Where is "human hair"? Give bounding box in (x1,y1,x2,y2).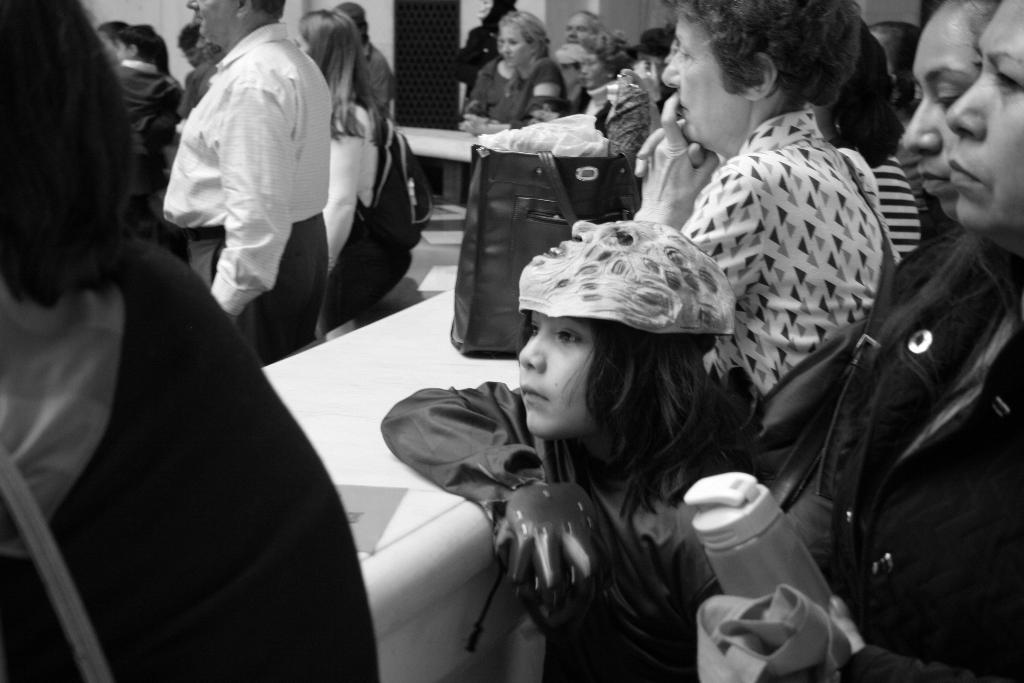
(176,22,198,47).
